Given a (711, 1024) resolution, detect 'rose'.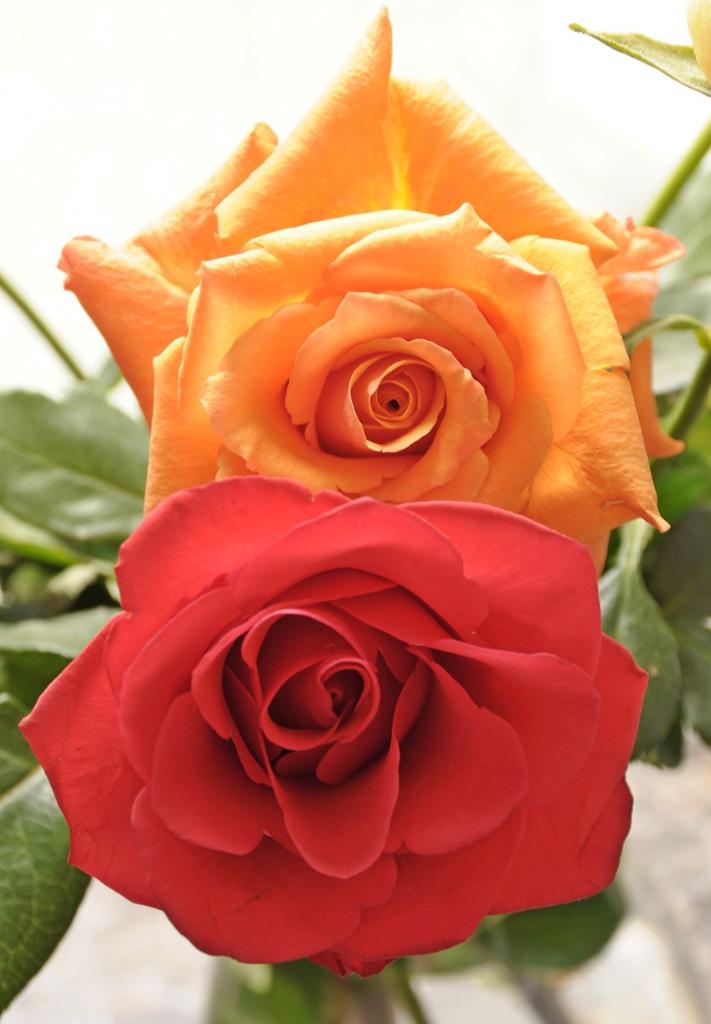
14, 475, 649, 984.
